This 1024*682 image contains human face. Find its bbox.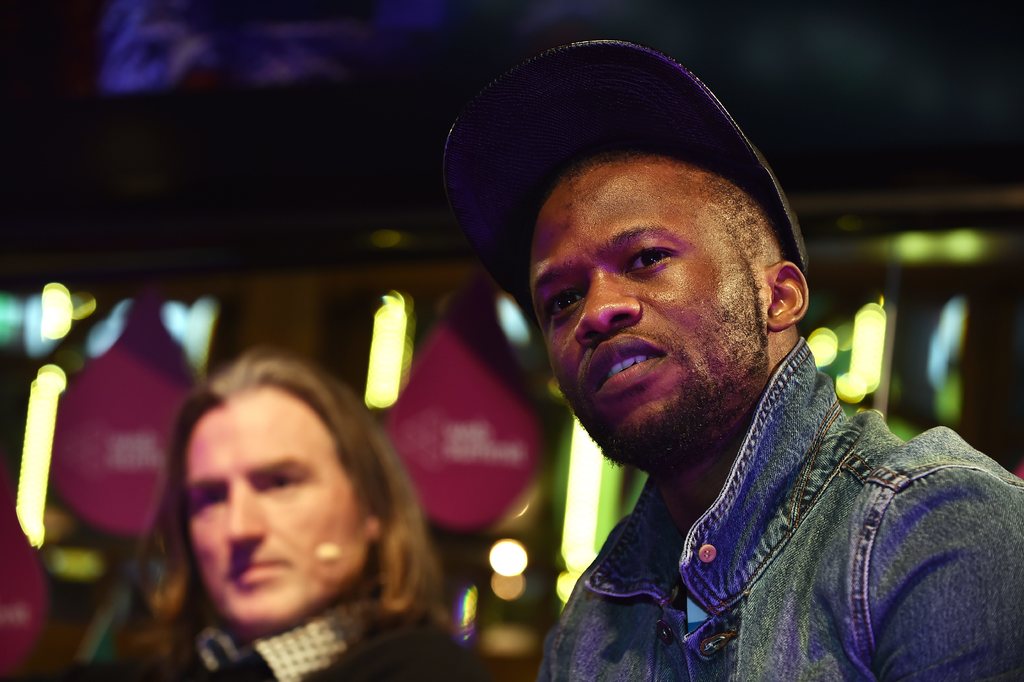
<box>529,152,779,467</box>.
